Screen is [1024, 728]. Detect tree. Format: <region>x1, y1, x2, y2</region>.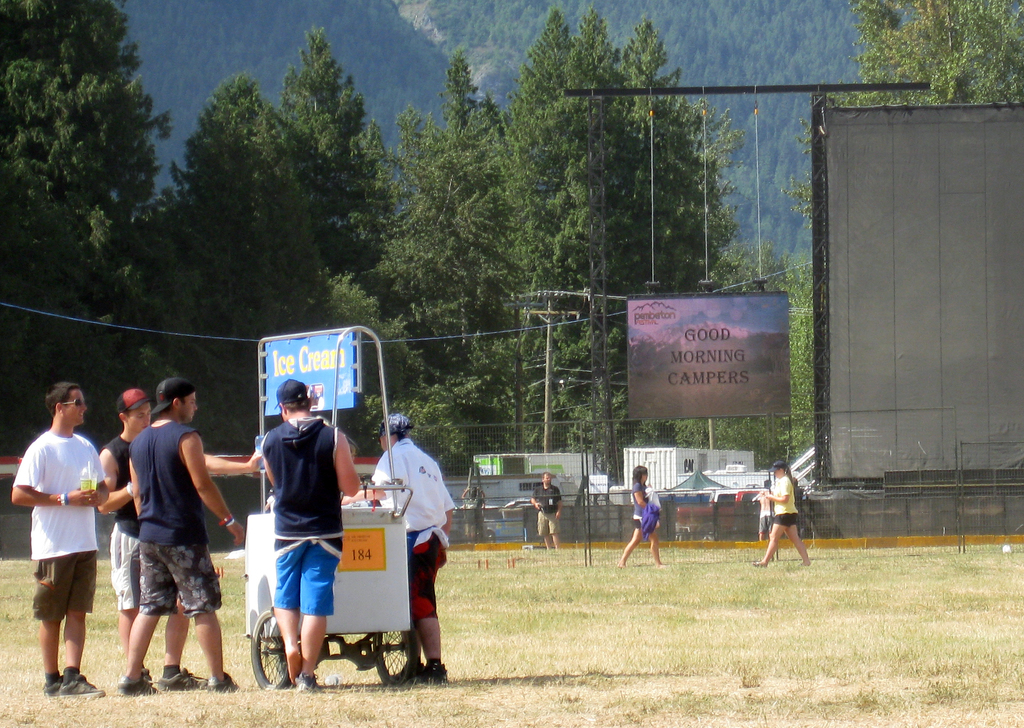
<region>502, 12, 576, 333</region>.
